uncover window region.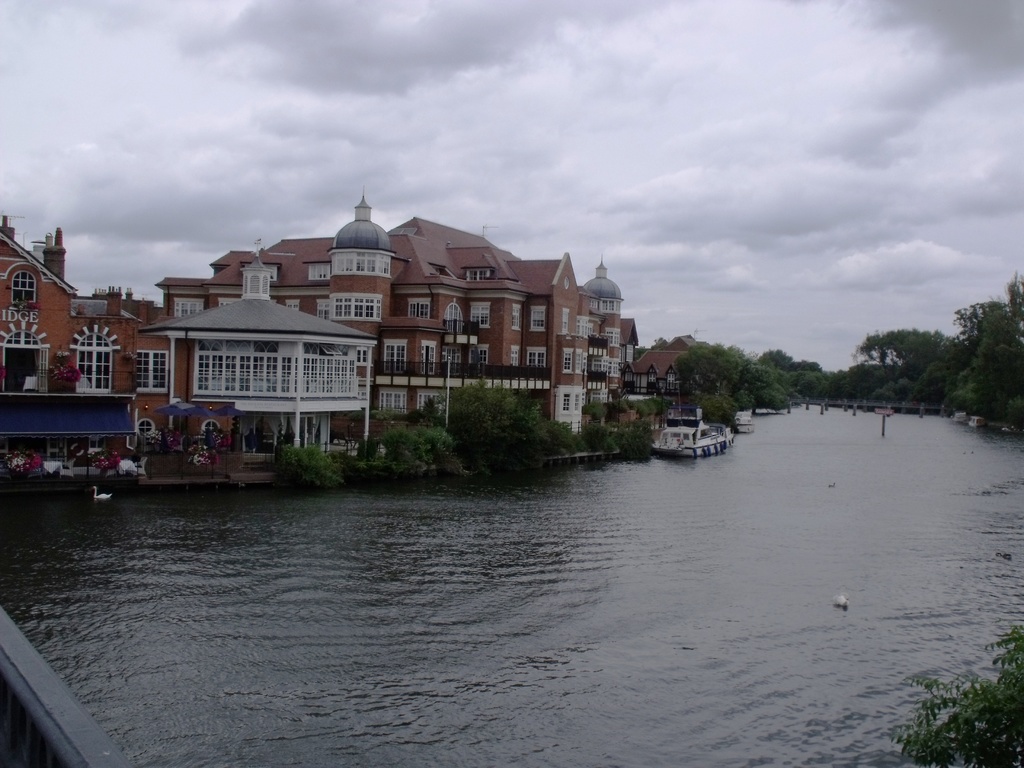
Uncovered: {"left": 316, "top": 297, "right": 330, "bottom": 322}.
